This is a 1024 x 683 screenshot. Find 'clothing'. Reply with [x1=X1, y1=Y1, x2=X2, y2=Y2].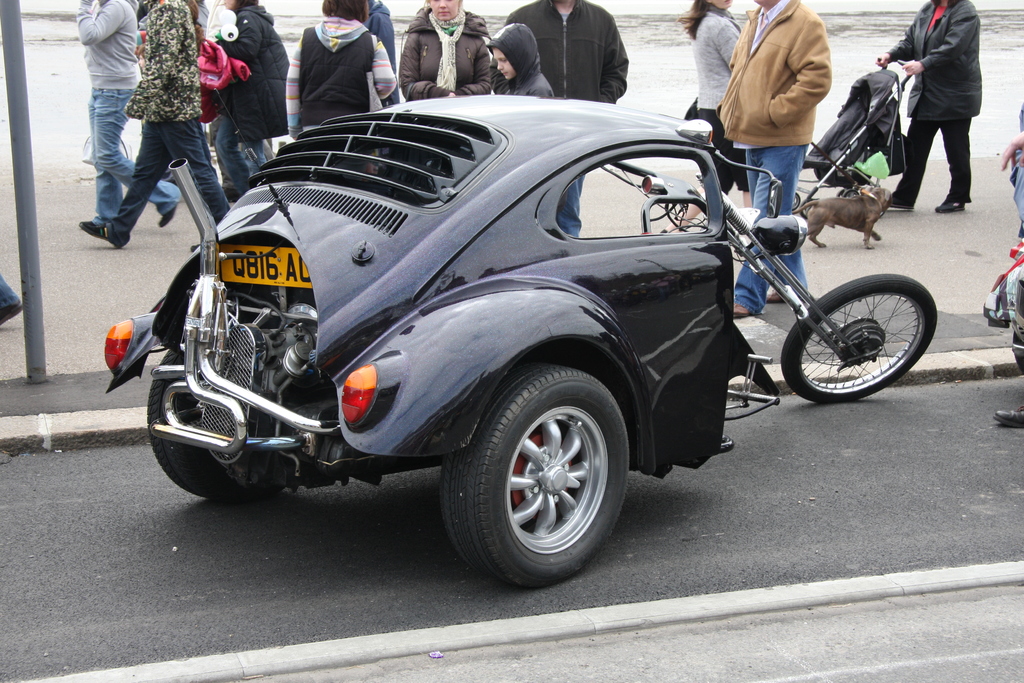
[x1=732, y1=0, x2=836, y2=315].
